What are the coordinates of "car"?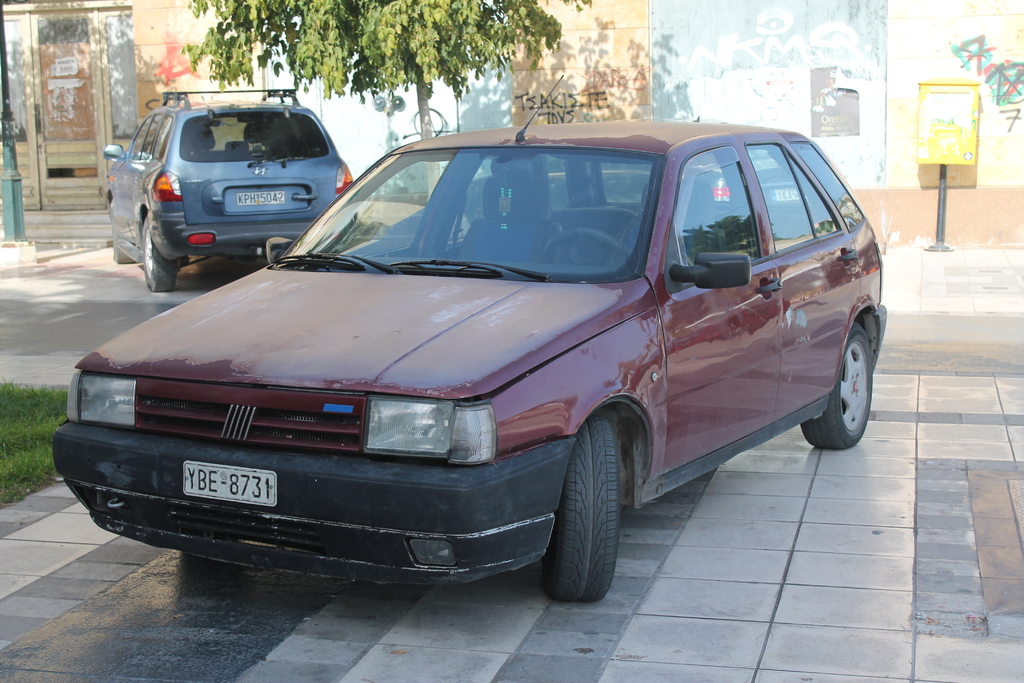
box=[54, 76, 886, 605].
